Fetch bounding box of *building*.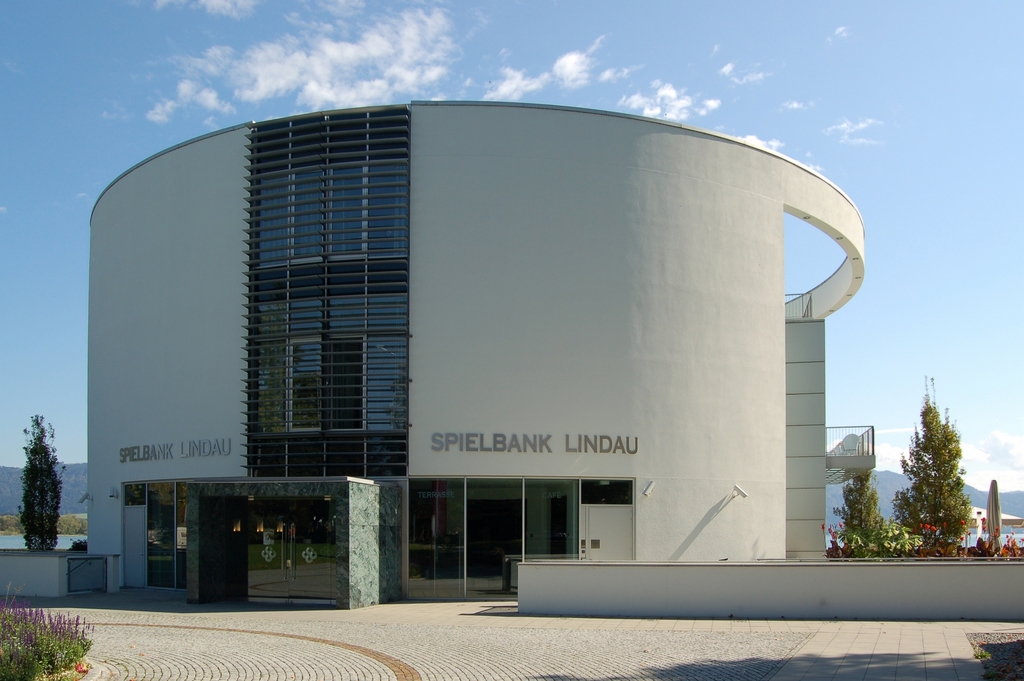
Bbox: x1=0 y1=100 x2=1021 y2=616.
